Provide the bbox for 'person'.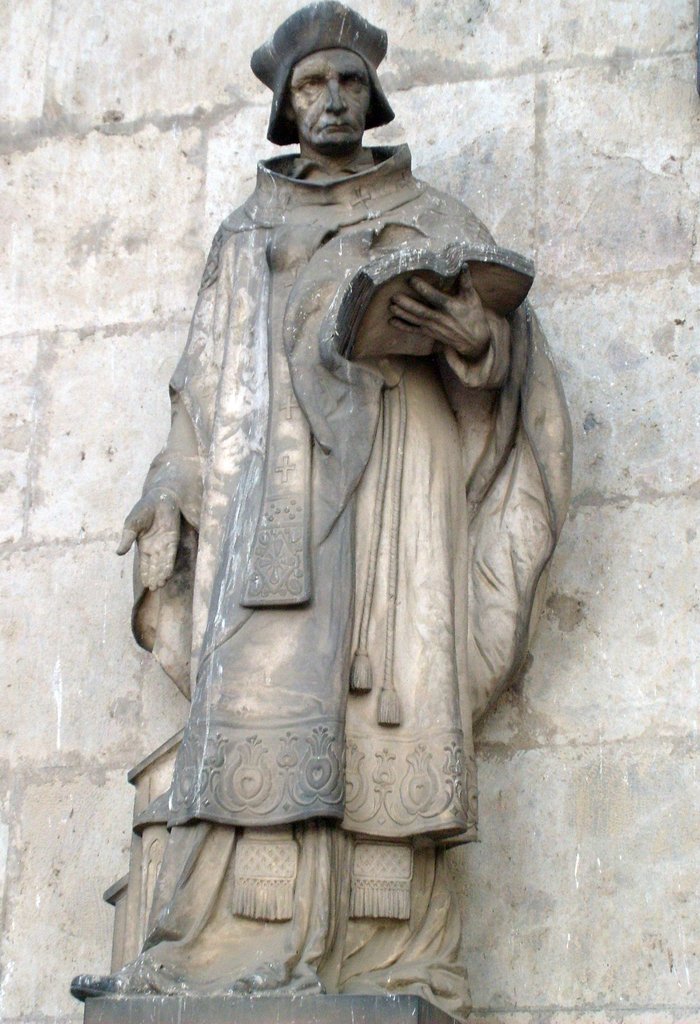
l=140, t=60, r=603, b=983.
